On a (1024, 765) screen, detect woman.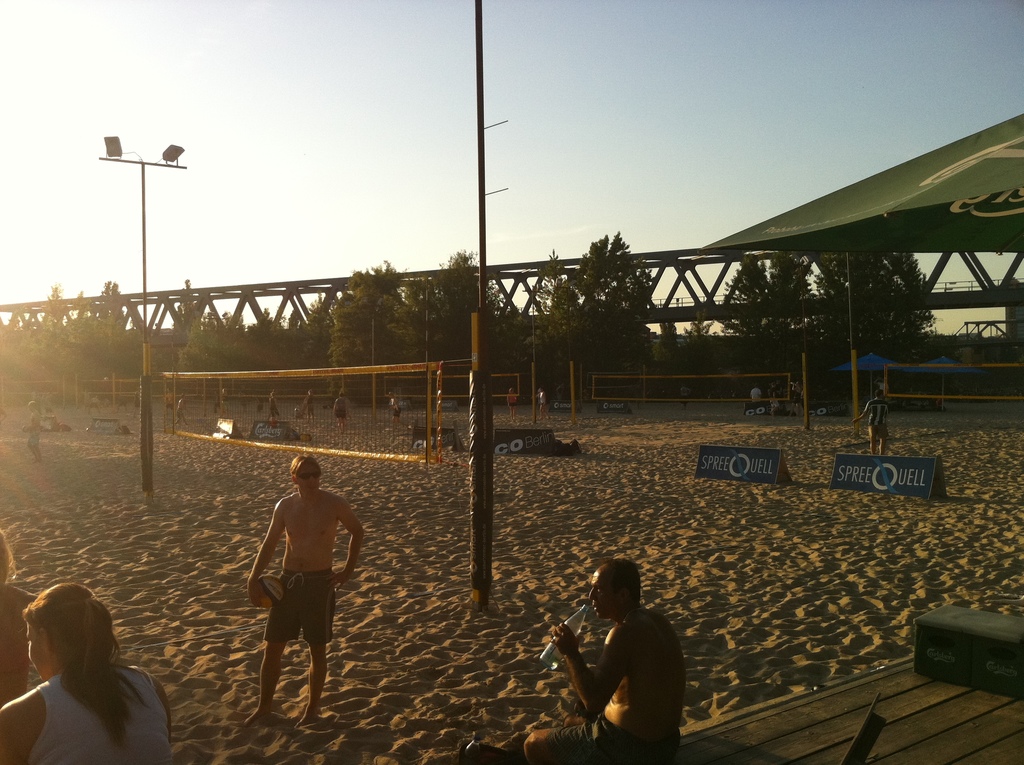
crop(0, 574, 171, 764).
